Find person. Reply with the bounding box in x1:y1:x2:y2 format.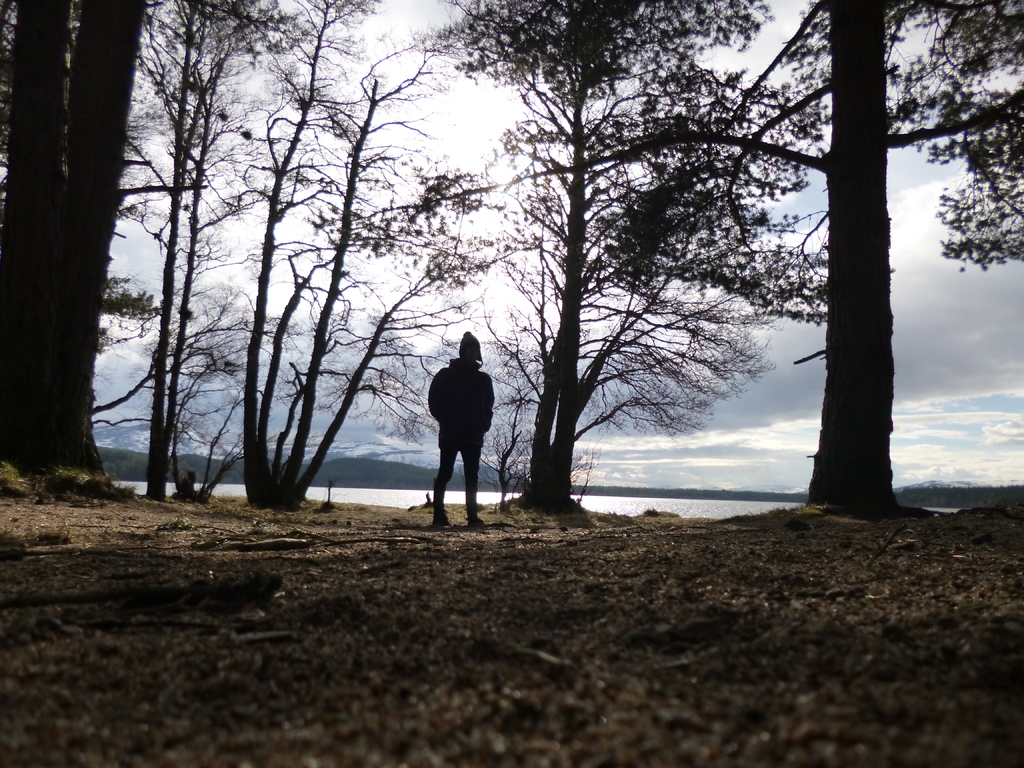
409:323:507:497.
